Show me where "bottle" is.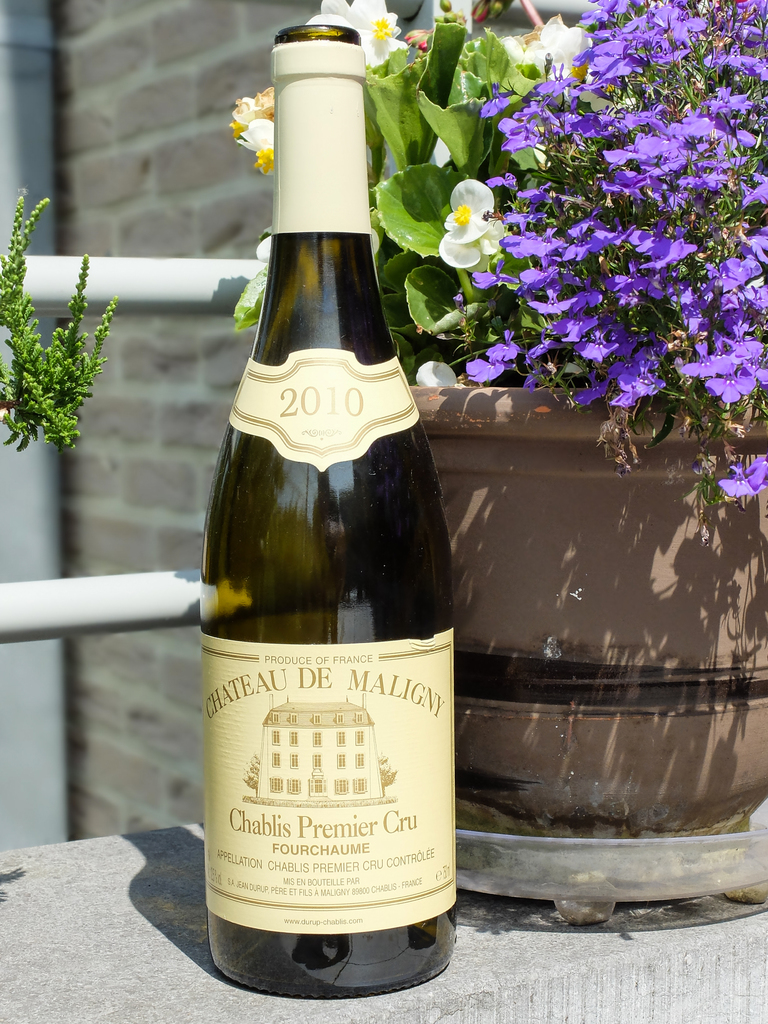
"bottle" is at Rect(197, 25, 457, 1000).
